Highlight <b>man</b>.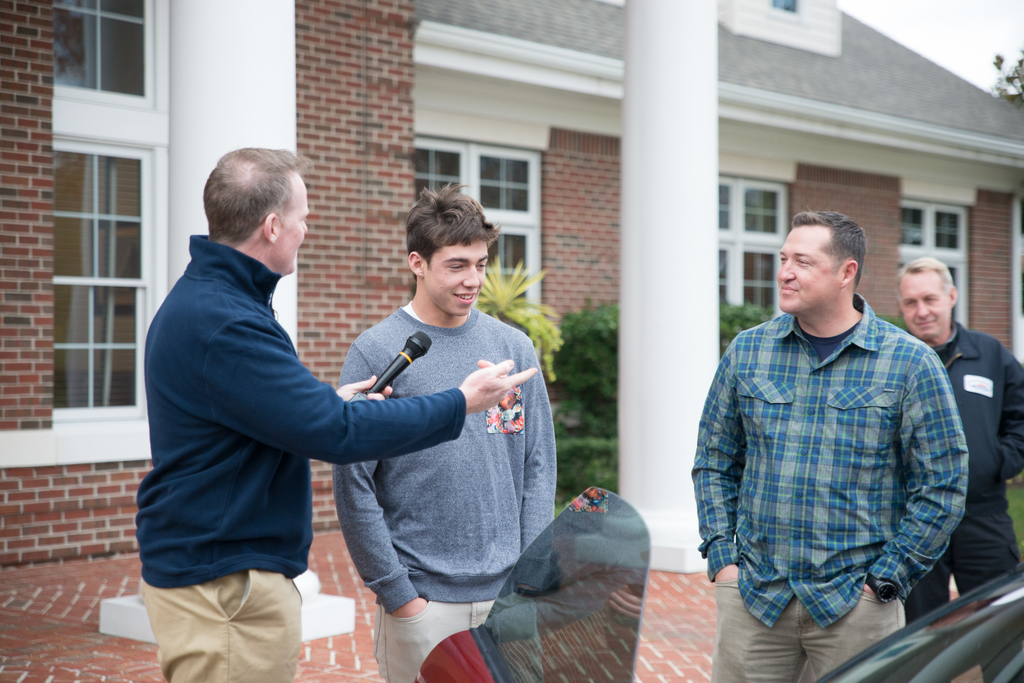
Highlighted region: crop(328, 175, 572, 682).
